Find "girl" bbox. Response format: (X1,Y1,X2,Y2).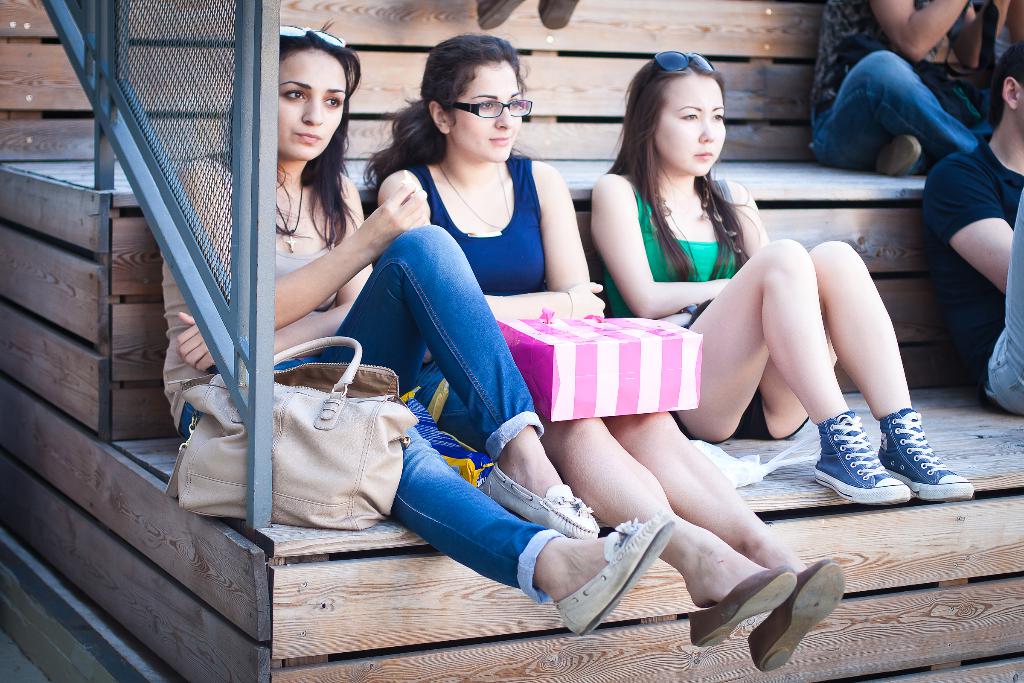
(588,49,976,506).
